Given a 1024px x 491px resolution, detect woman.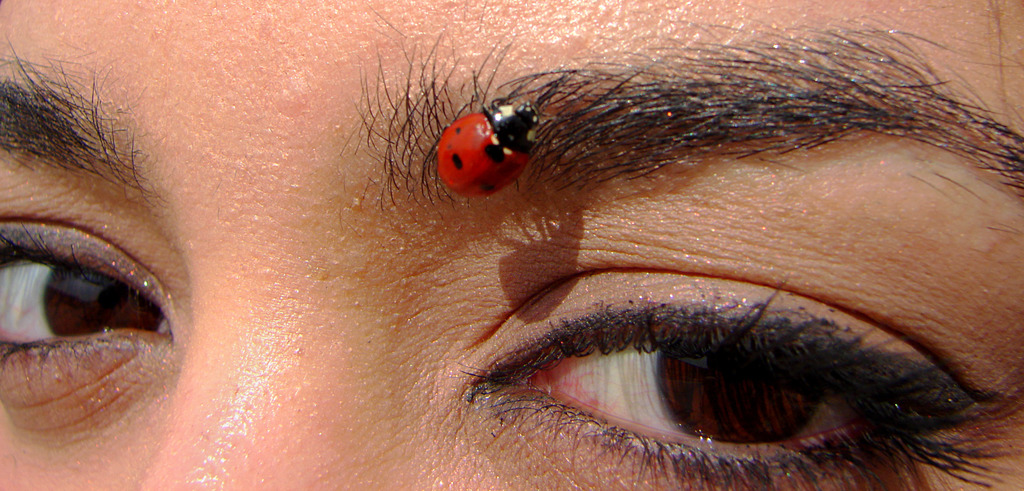
(0, 0, 1023, 490).
